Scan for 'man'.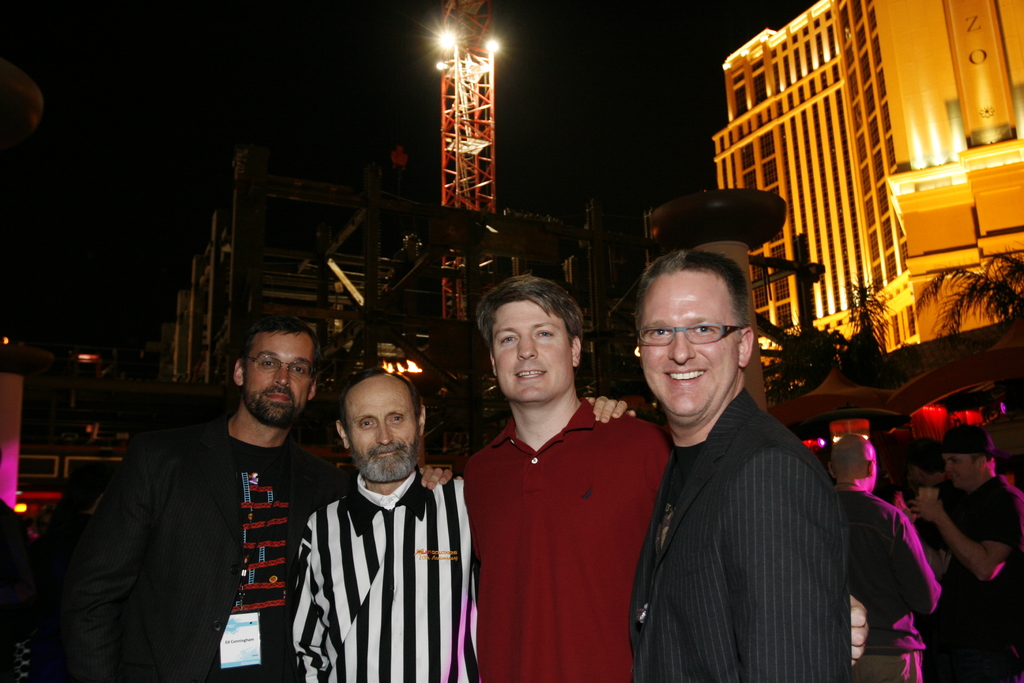
Scan result: (454,272,675,682).
